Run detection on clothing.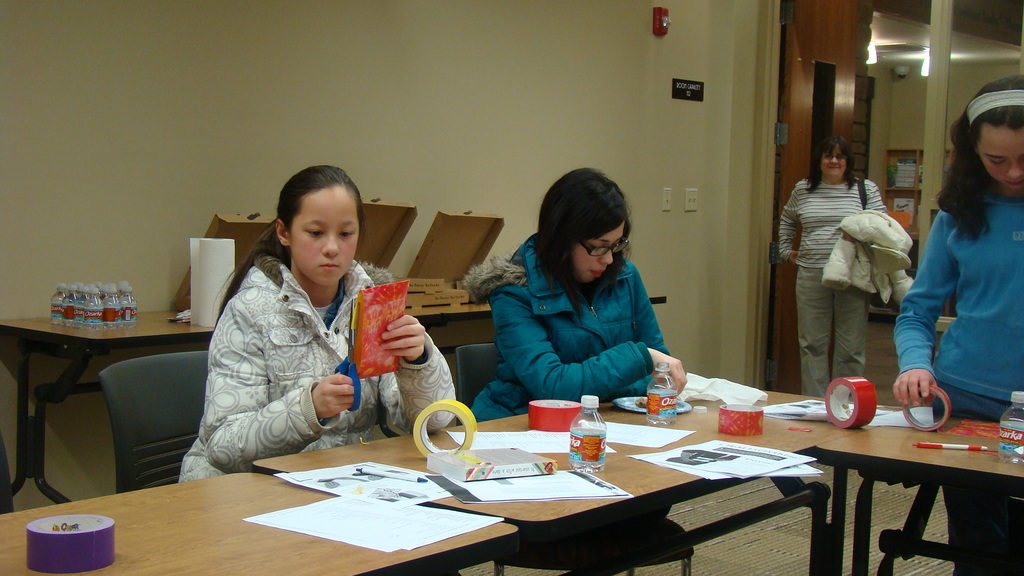
Result: (895, 193, 1023, 575).
